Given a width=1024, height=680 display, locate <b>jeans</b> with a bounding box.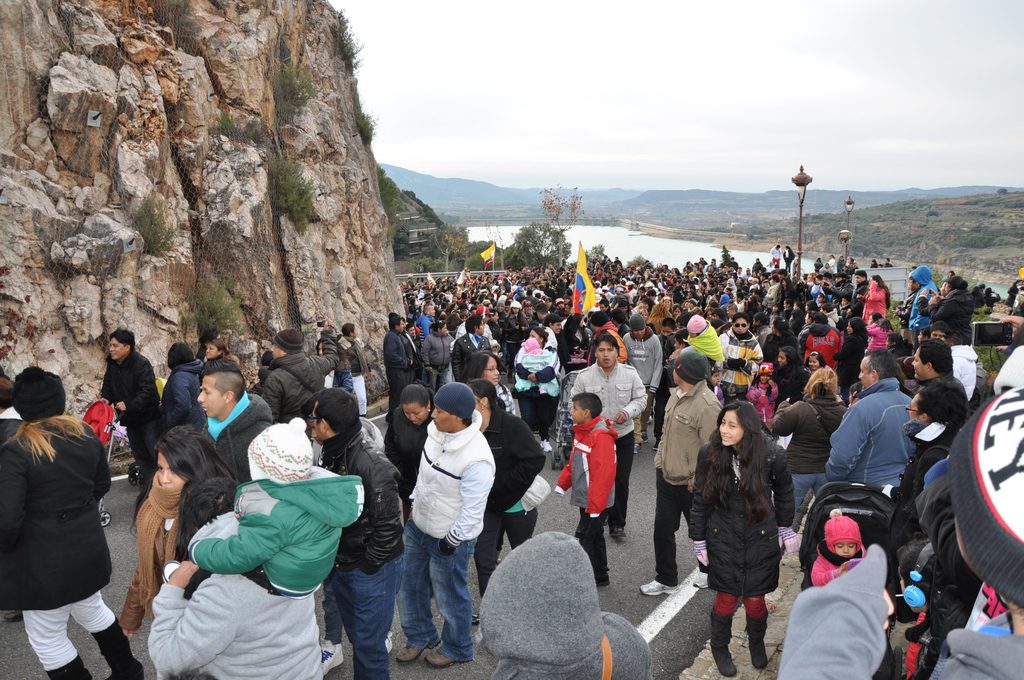
Located: (402,518,470,660).
